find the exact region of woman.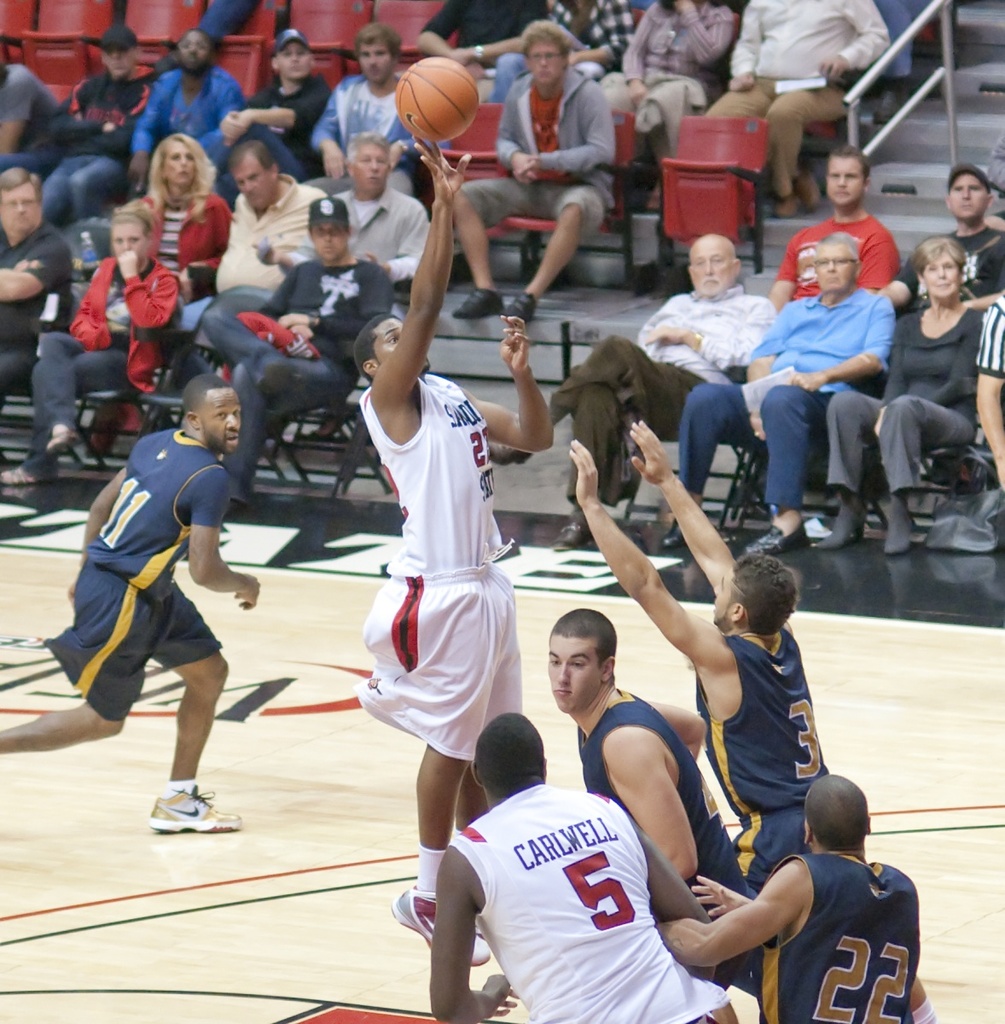
Exact region: [95, 137, 230, 451].
